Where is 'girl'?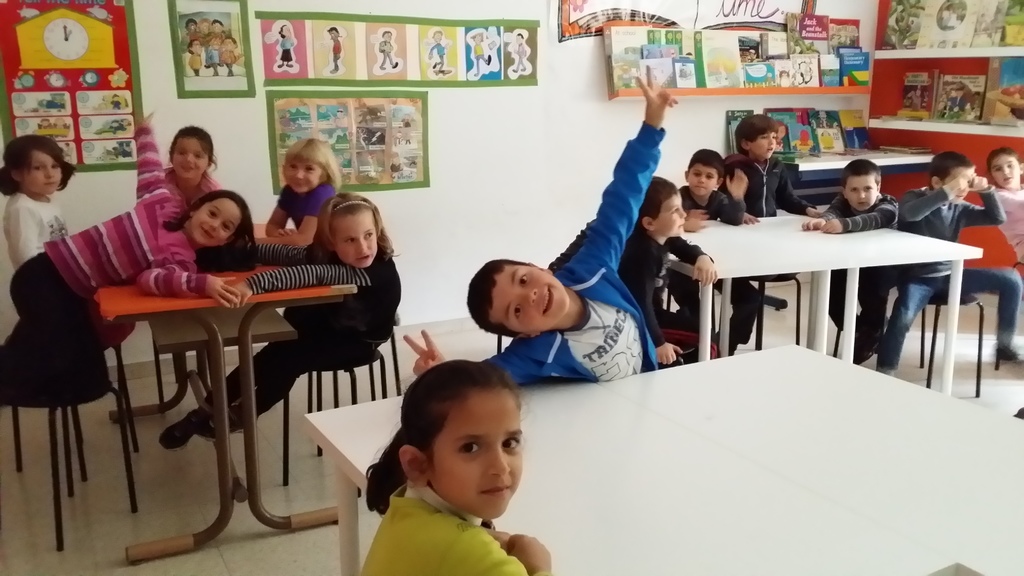
161 131 223 207.
